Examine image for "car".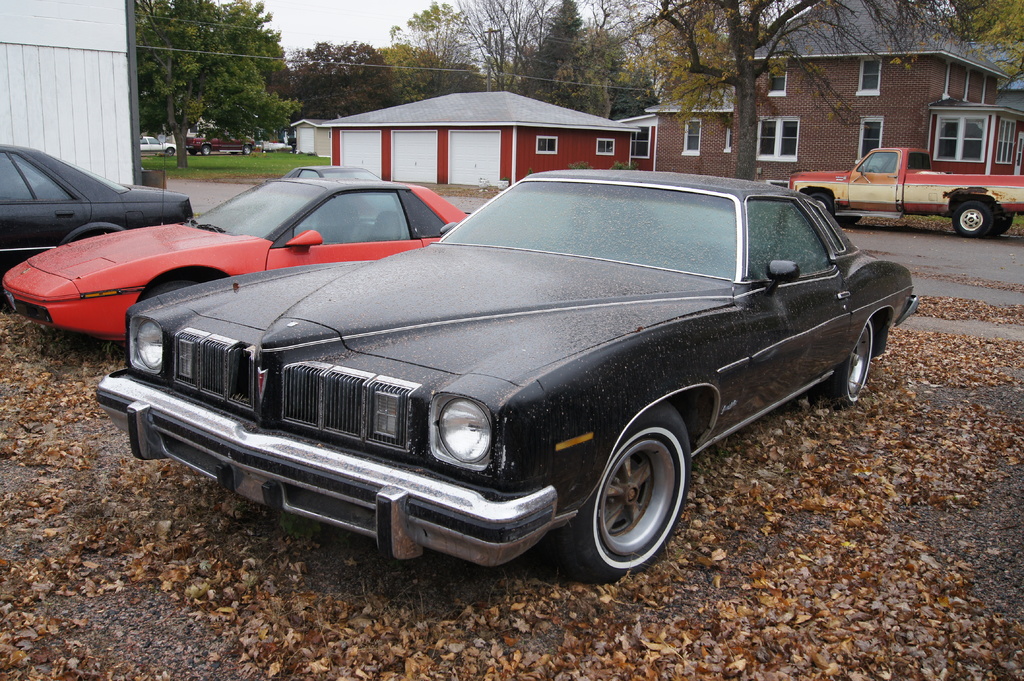
Examination result: region(91, 161, 920, 587).
